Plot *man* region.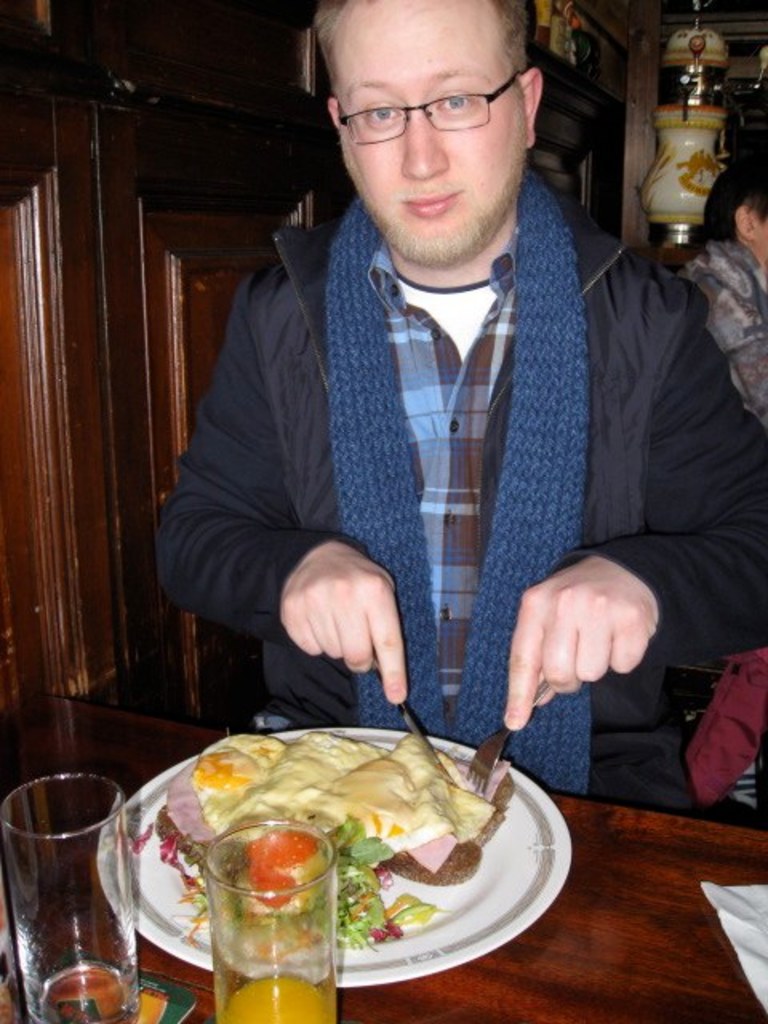
Plotted at locate(142, 2, 710, 773).
